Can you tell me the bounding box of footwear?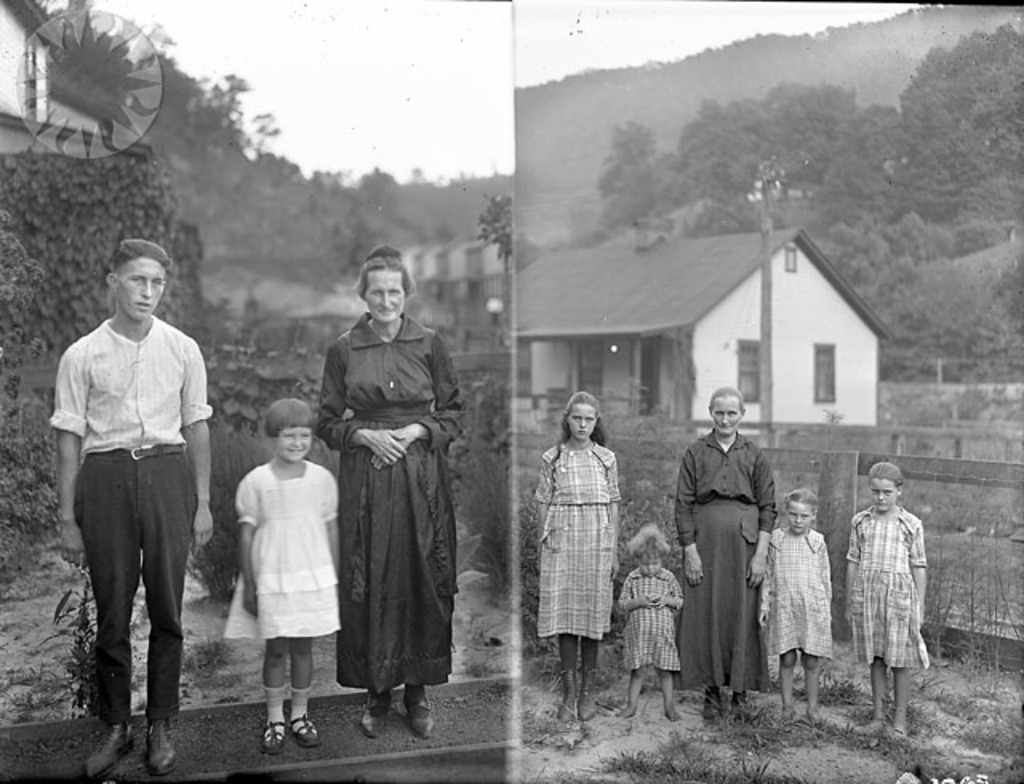
(357,691,392,736).
